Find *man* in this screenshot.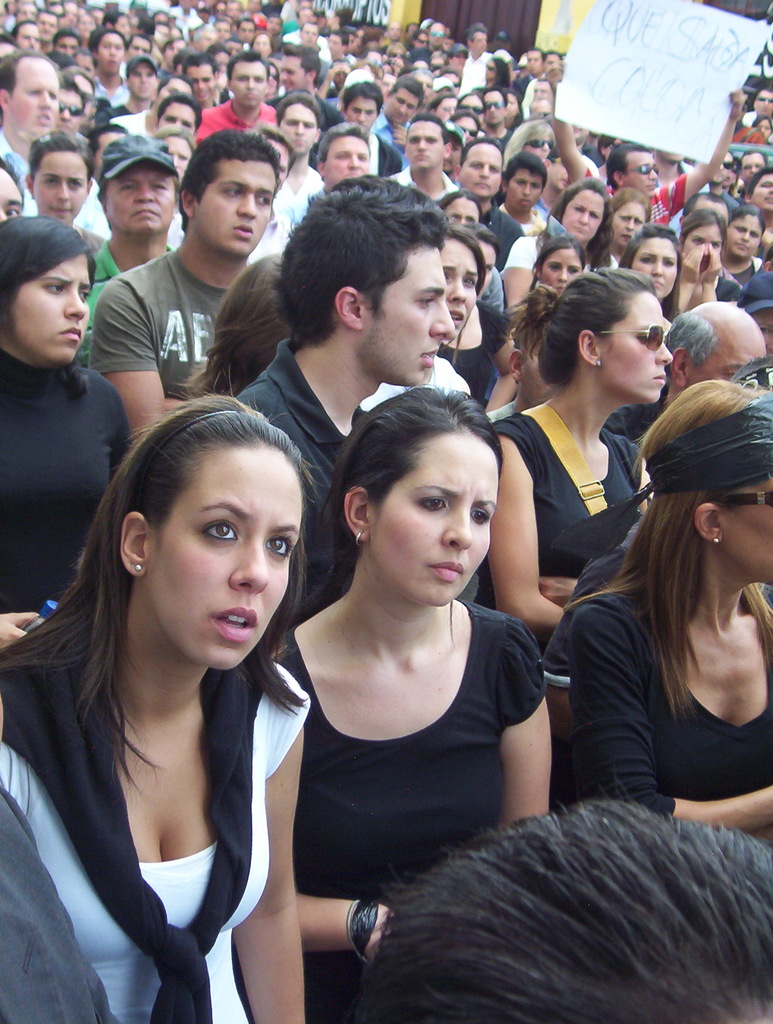
The bounding box for *man* is 92 28 131 112.
